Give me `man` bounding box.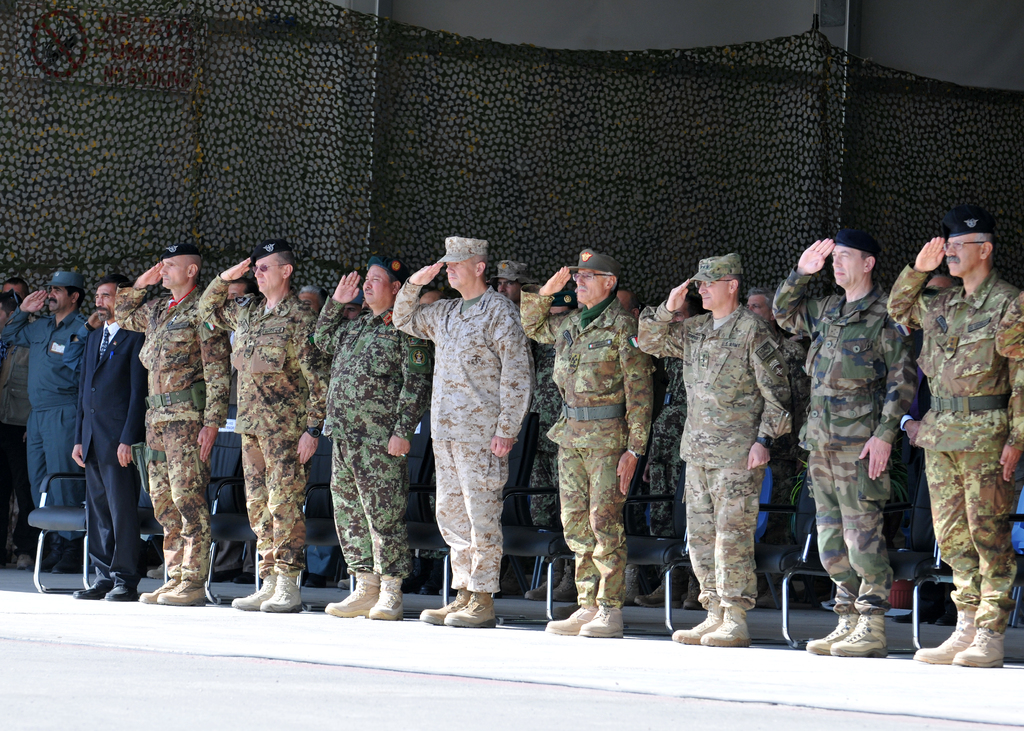
pyautogui.locateOnScreen(634, 293, 691, 612).
